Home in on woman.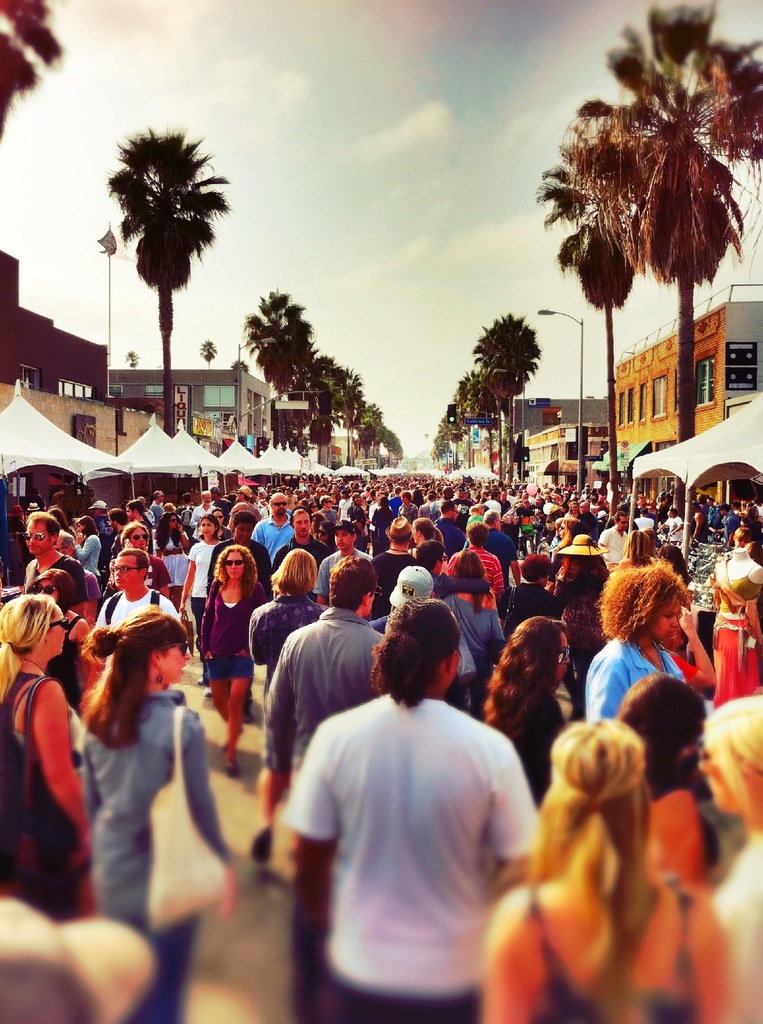
Homed in at (549,518,588,591).
